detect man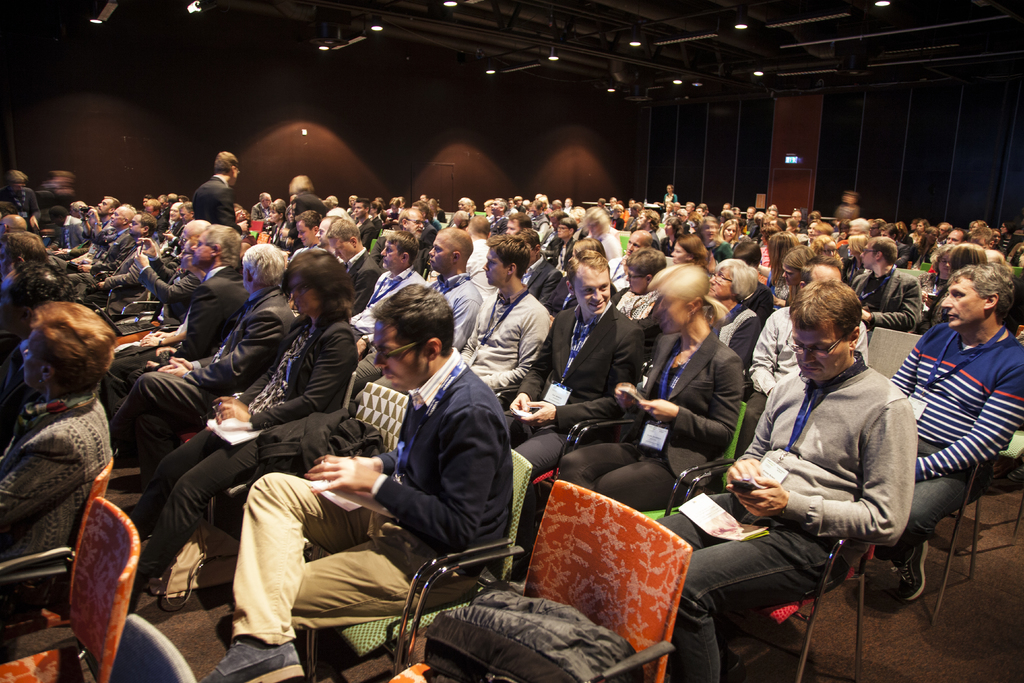
crop(189, 147, 244, 236)
